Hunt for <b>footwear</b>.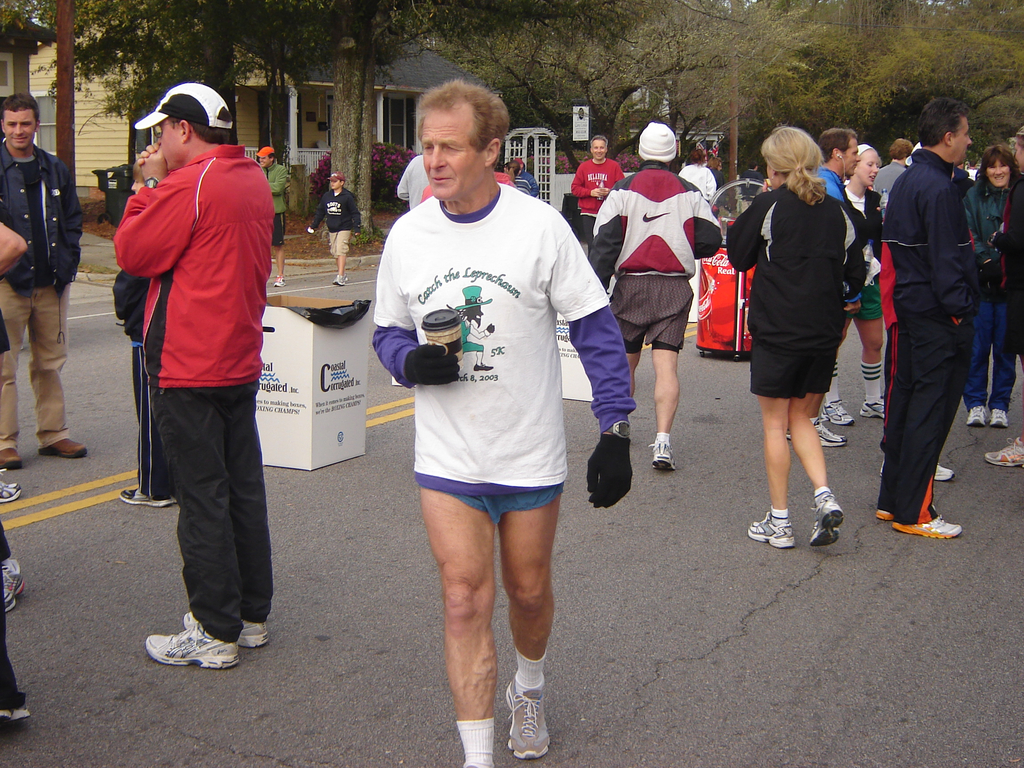
Hunted down at x1=982 y1=436 x2=1023 y2=467.
